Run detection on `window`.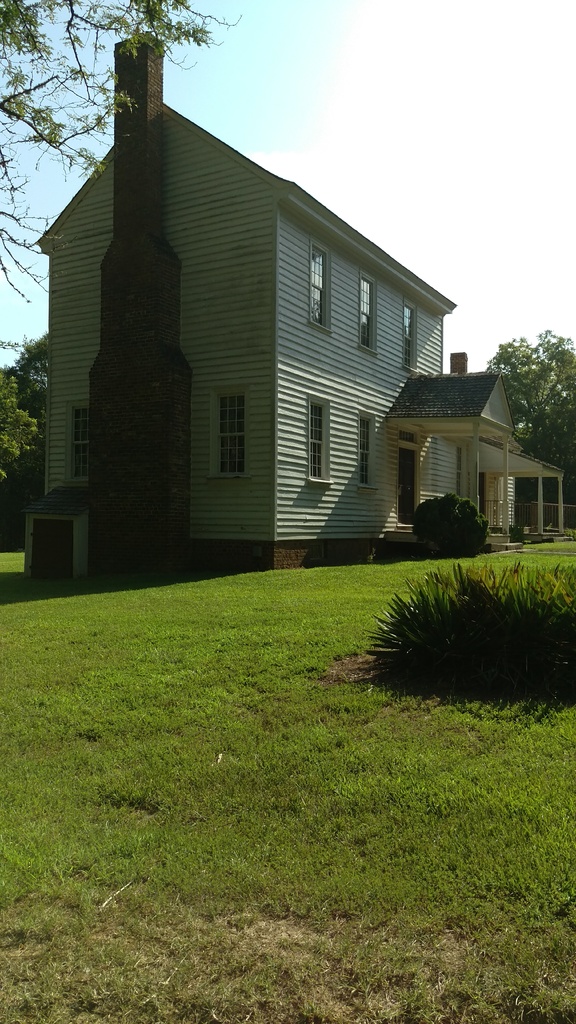
Result: bbox(307, 399, 333, 481).
